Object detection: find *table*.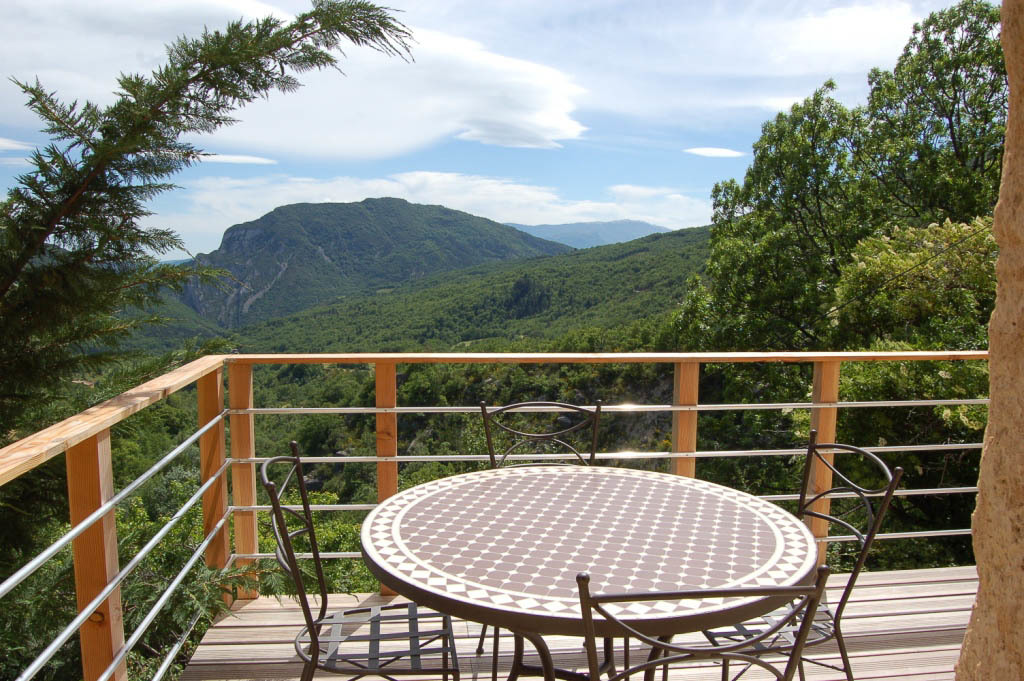
x1=323, y1=458, x2=881, y2=663.
